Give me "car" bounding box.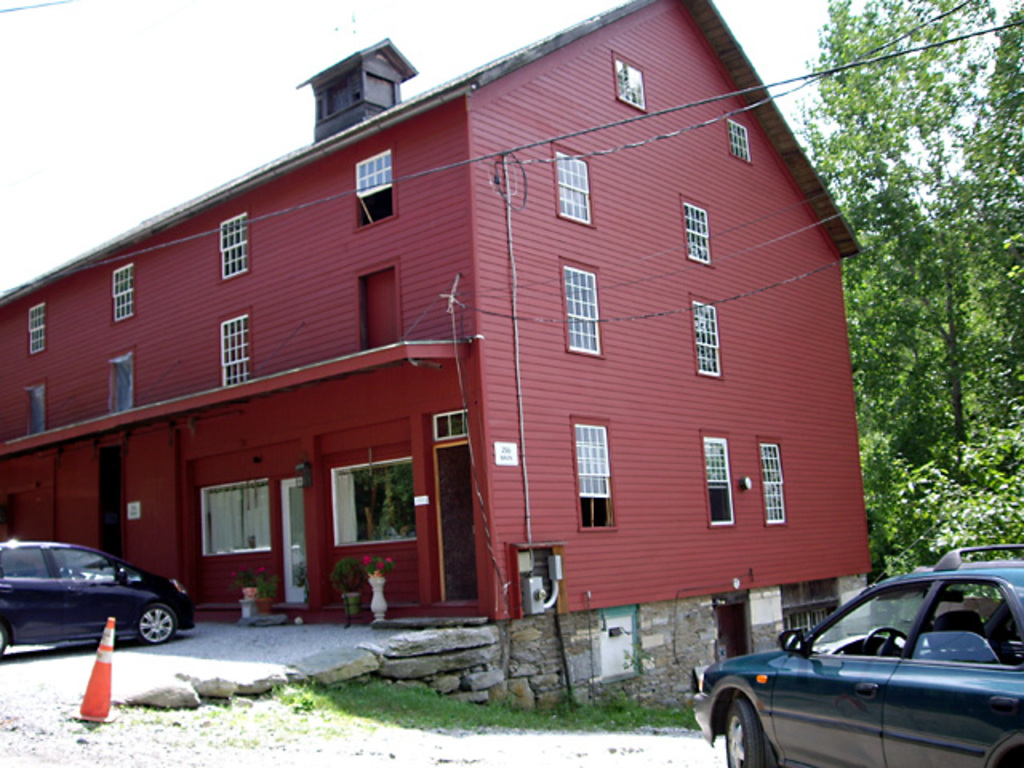
{"x1": 677, "y1": 534, "x2": 1022, "y2": 766}.
